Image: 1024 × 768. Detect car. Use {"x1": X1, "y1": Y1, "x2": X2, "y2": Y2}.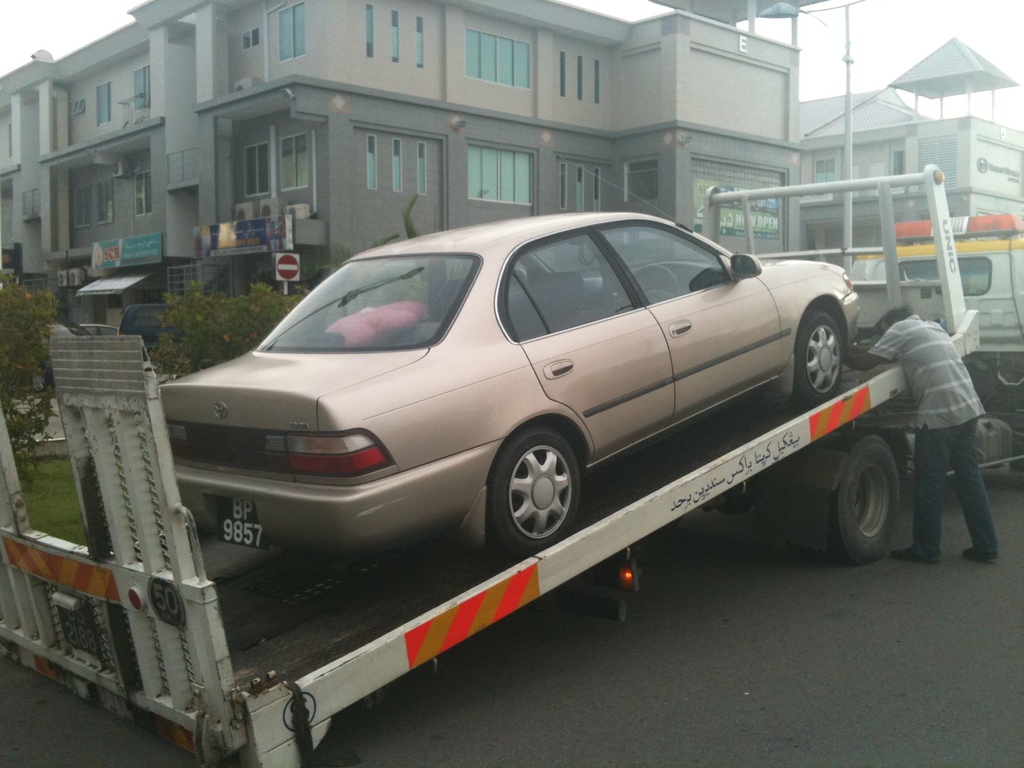
{"x1": 129, "y1": 211, "x2": 893, "y2": 580}.
